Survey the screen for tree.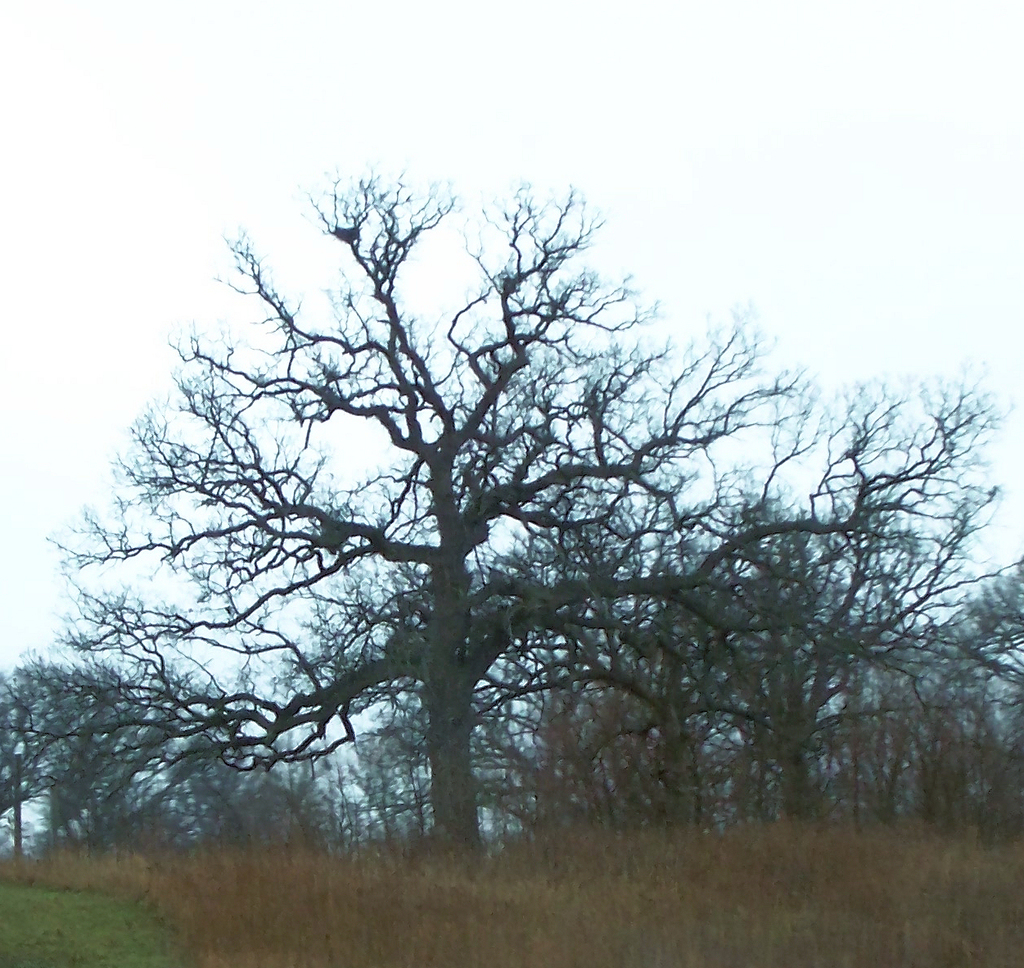
Survey found: 336,682,546,850.
